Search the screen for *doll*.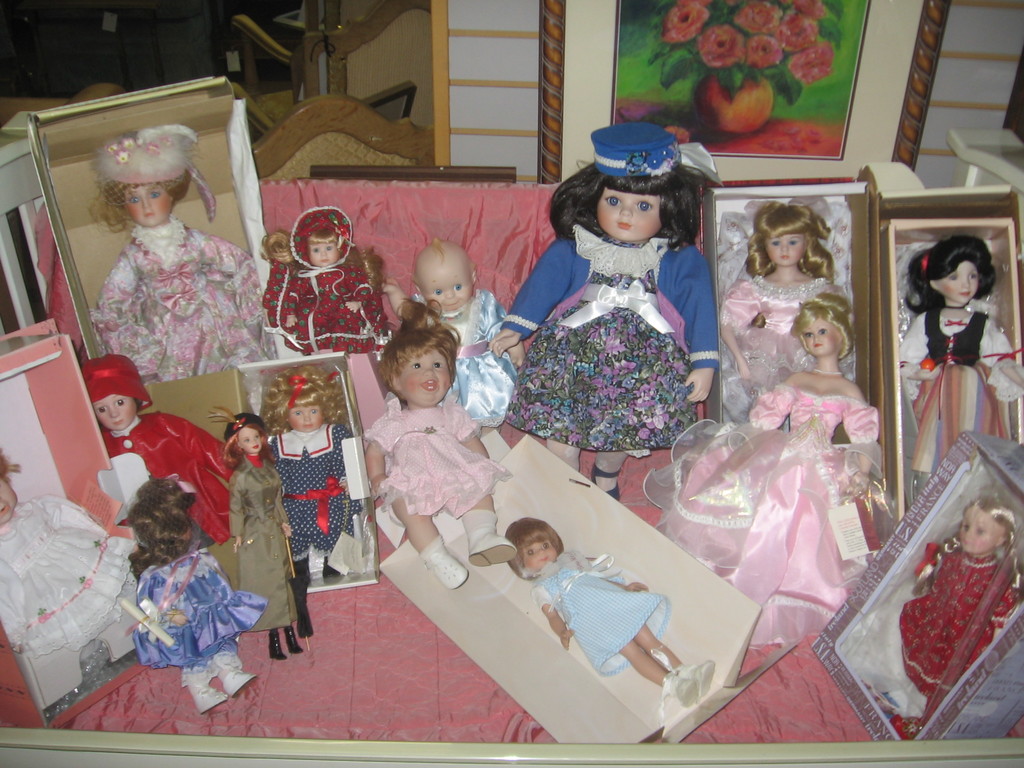
Found at bbox=(275, 212, 381, 346).
